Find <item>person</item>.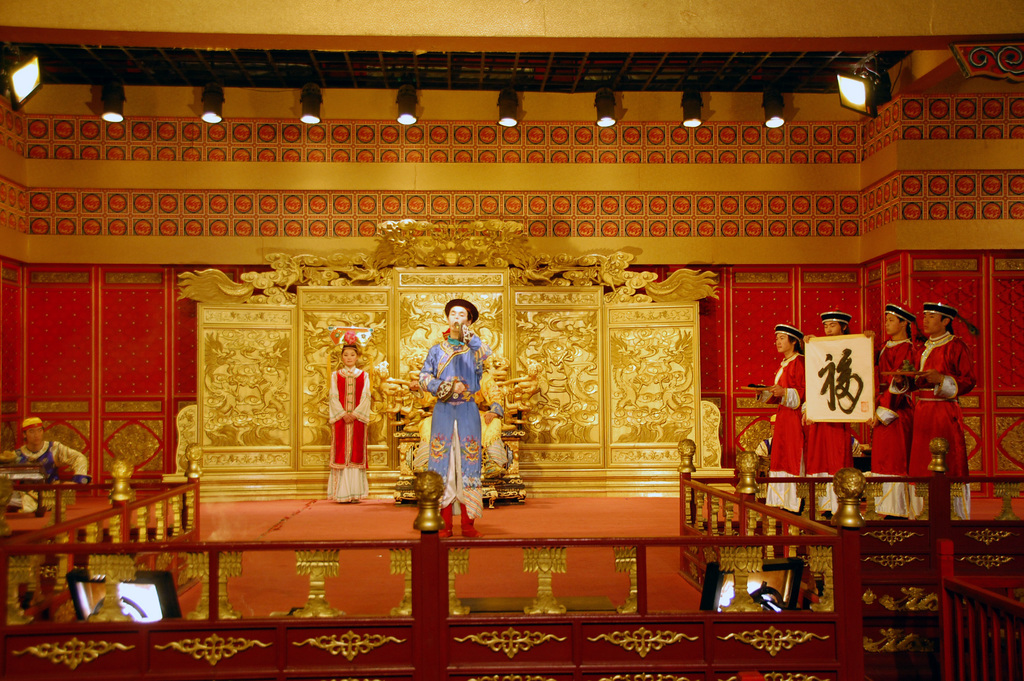
box=[768, 332, 808, 516].
